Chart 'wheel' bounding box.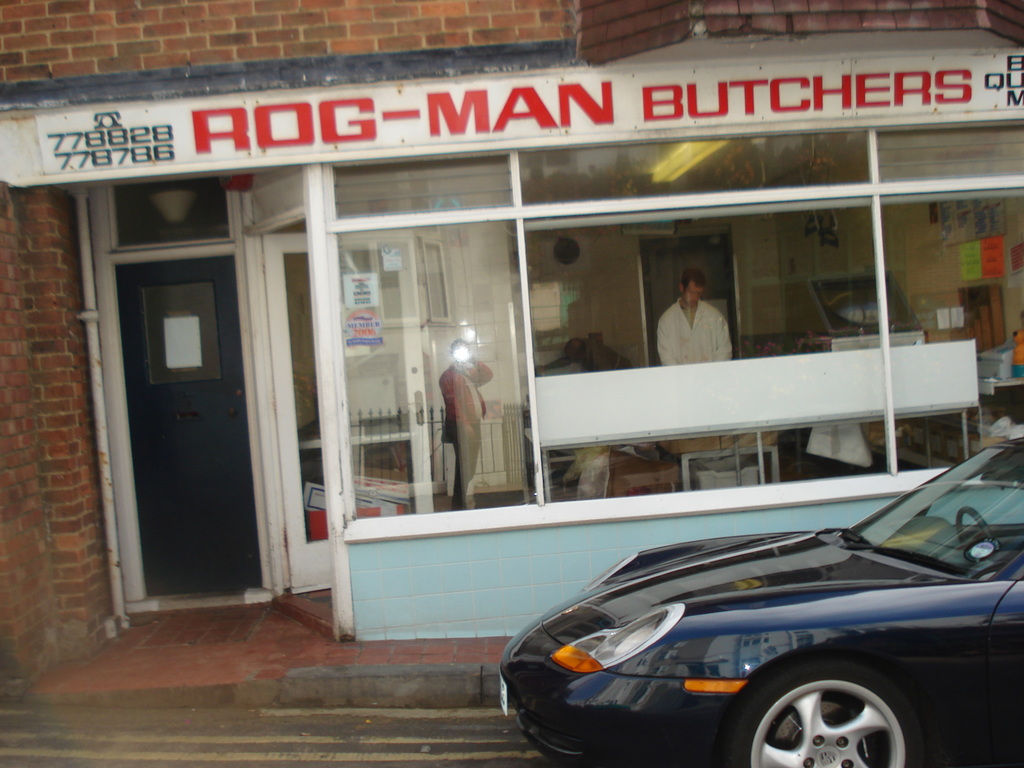
Charted: box(953, 508, 993, 552).
